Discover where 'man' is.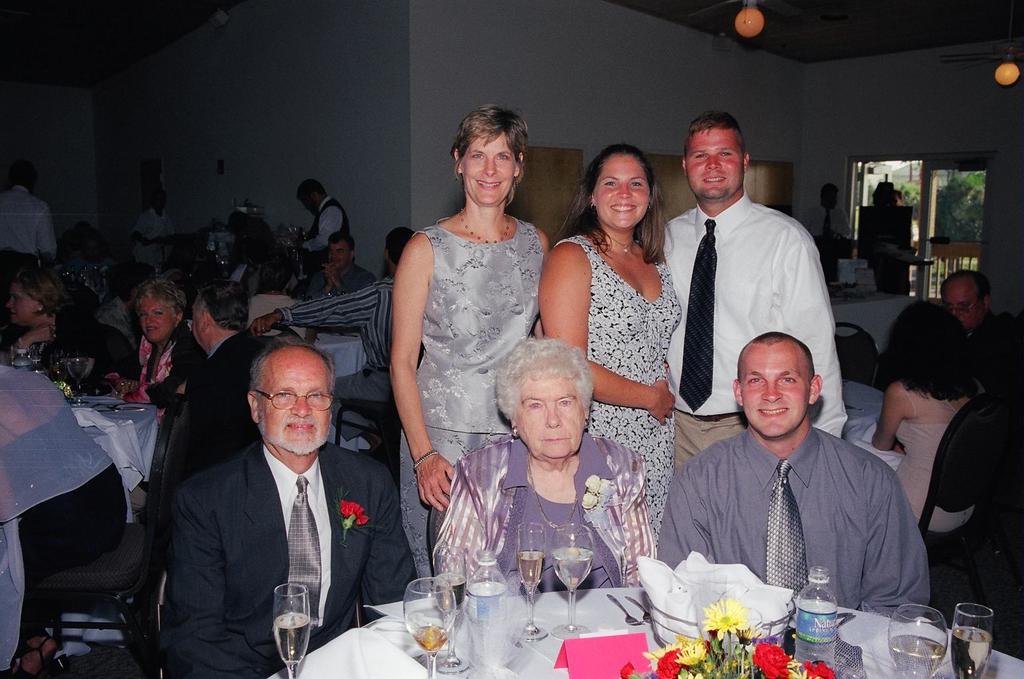
Discovered at 665, 109, 849, 470.
